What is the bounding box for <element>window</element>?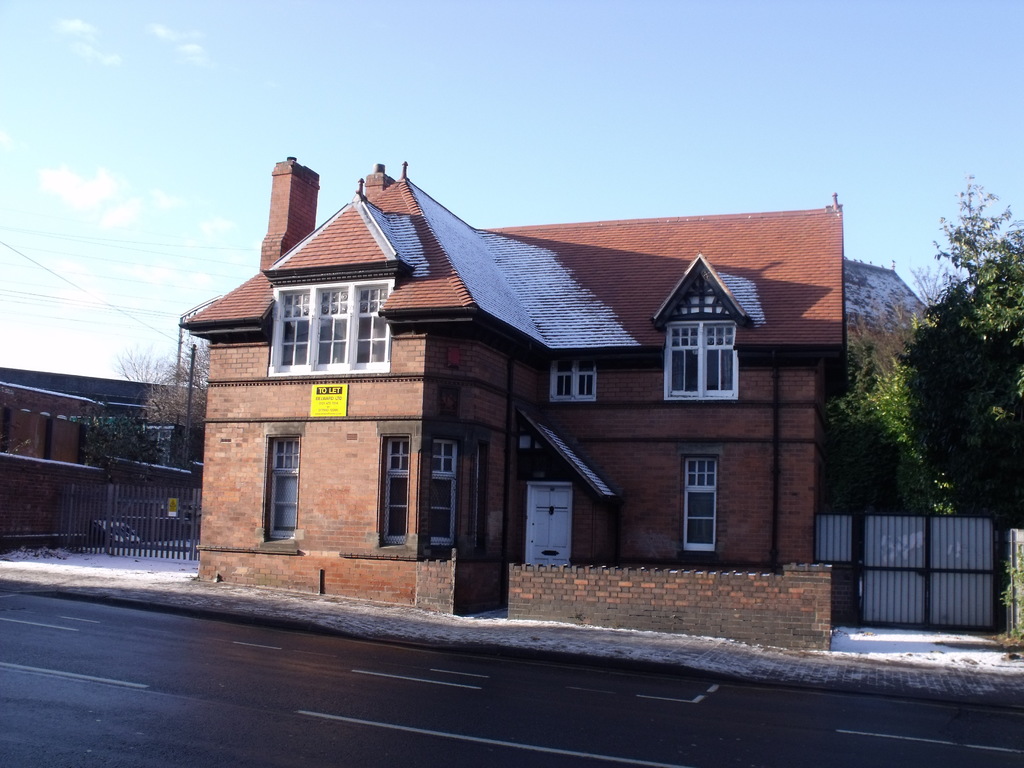
(left=692, top=450, right=719, bottom=545).
